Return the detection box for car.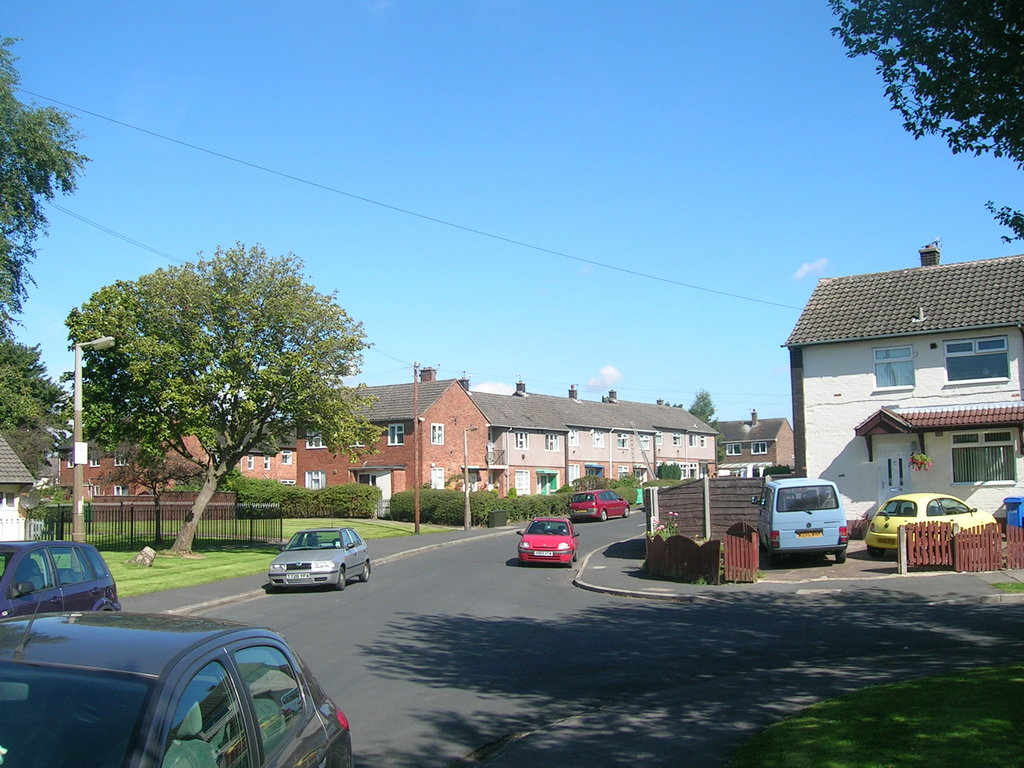
left=516, top=512, right=582, bottom=568.
